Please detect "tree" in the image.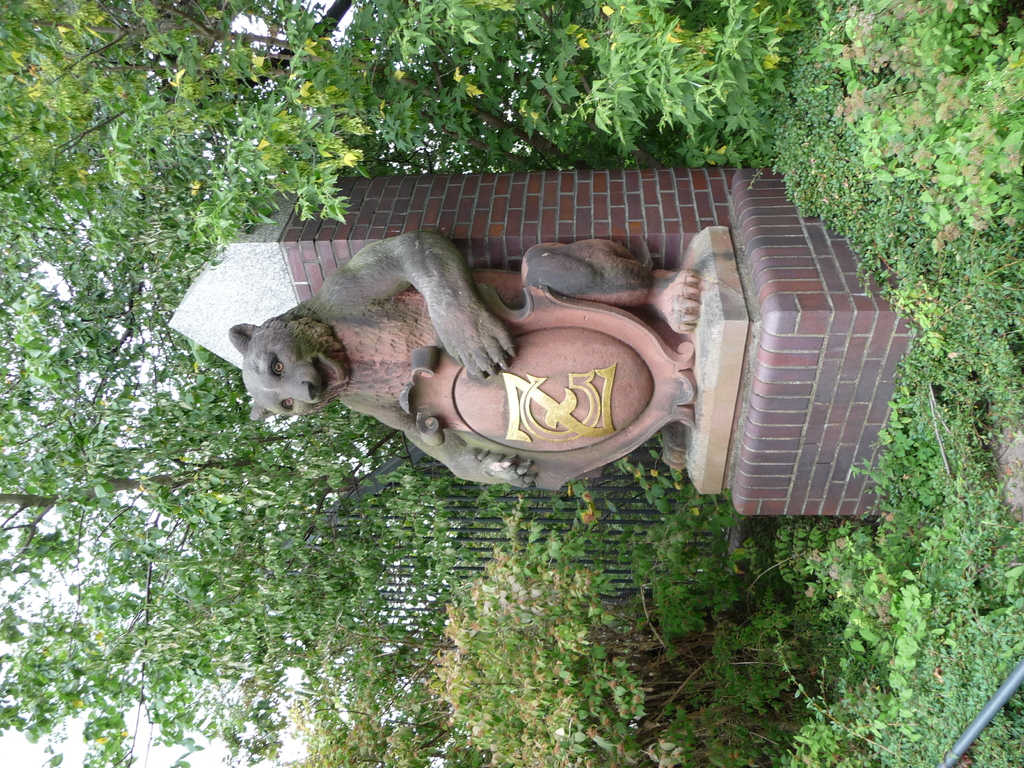
[left=7, top=0, right=1013, bottom=767].
